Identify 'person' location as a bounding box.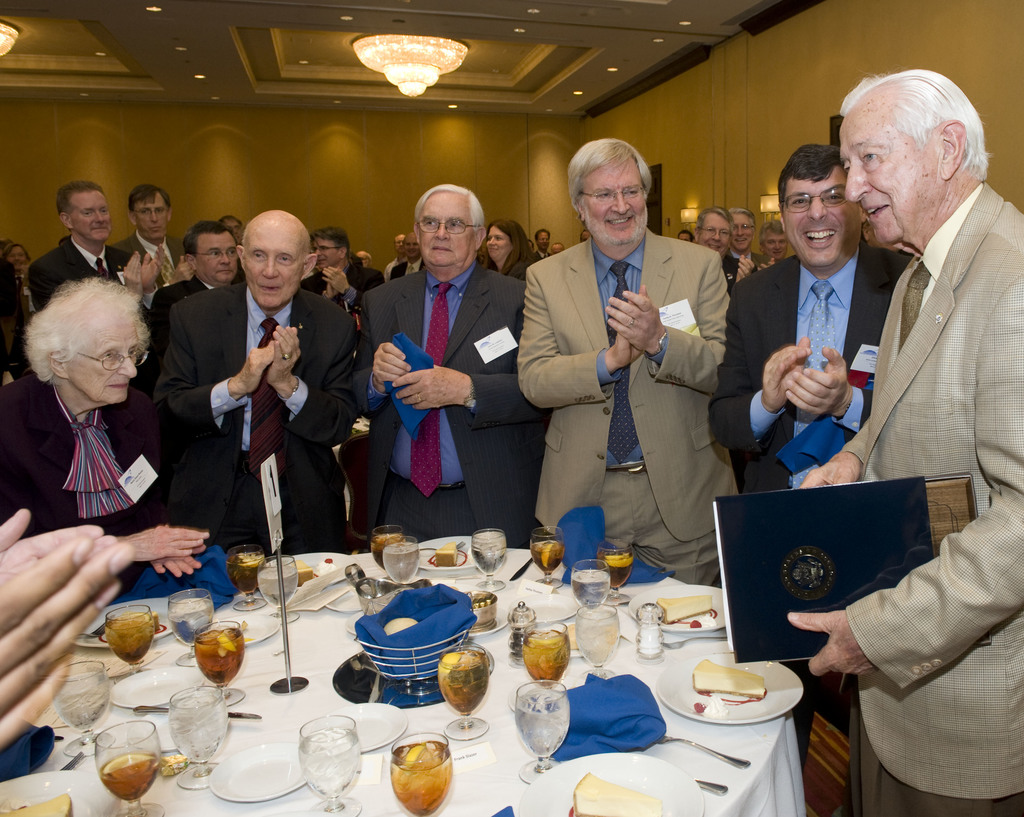
box=[125, 173, 202, 318].
